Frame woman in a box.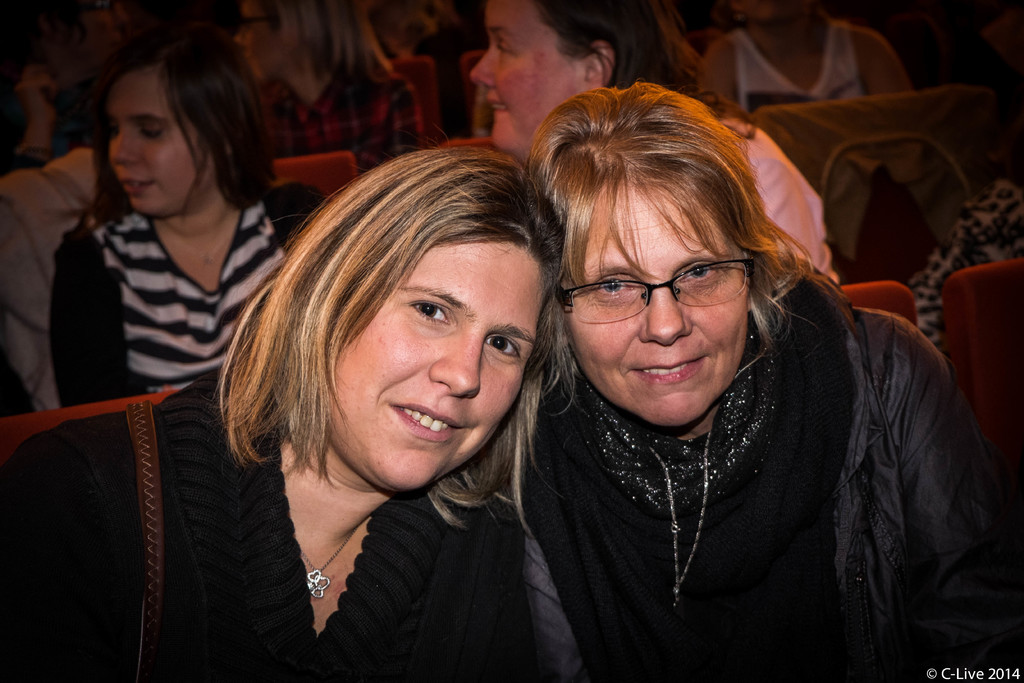
(463,0,841,292).
